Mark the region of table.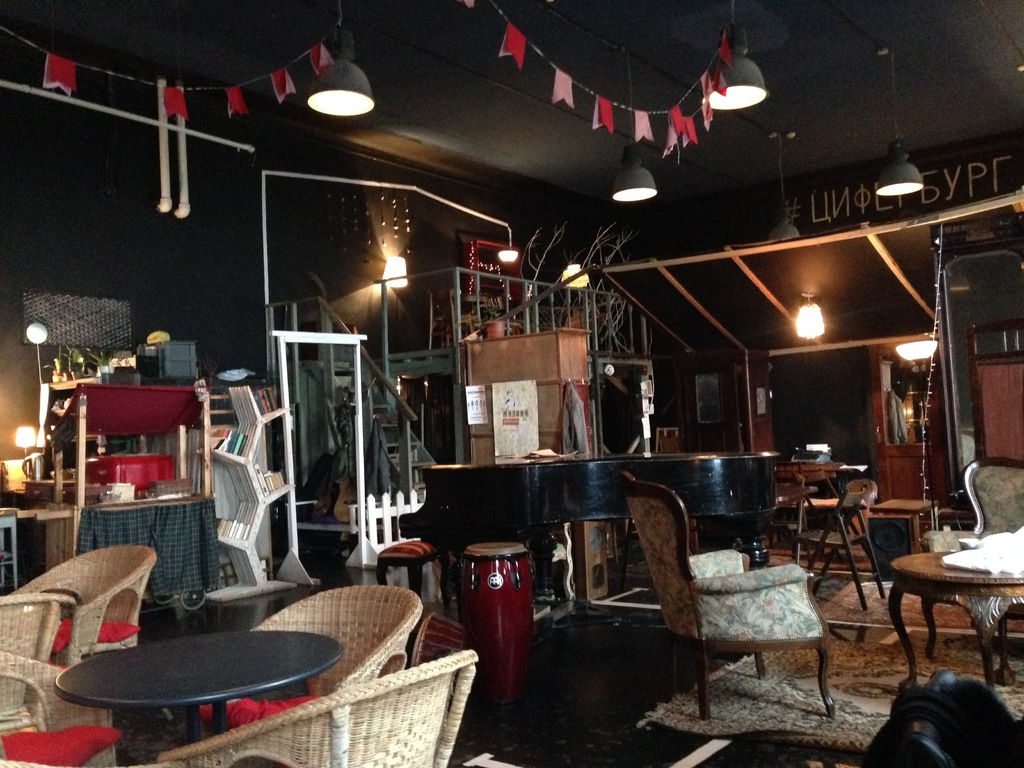
Region: crop(862, 497, 932, 546).
